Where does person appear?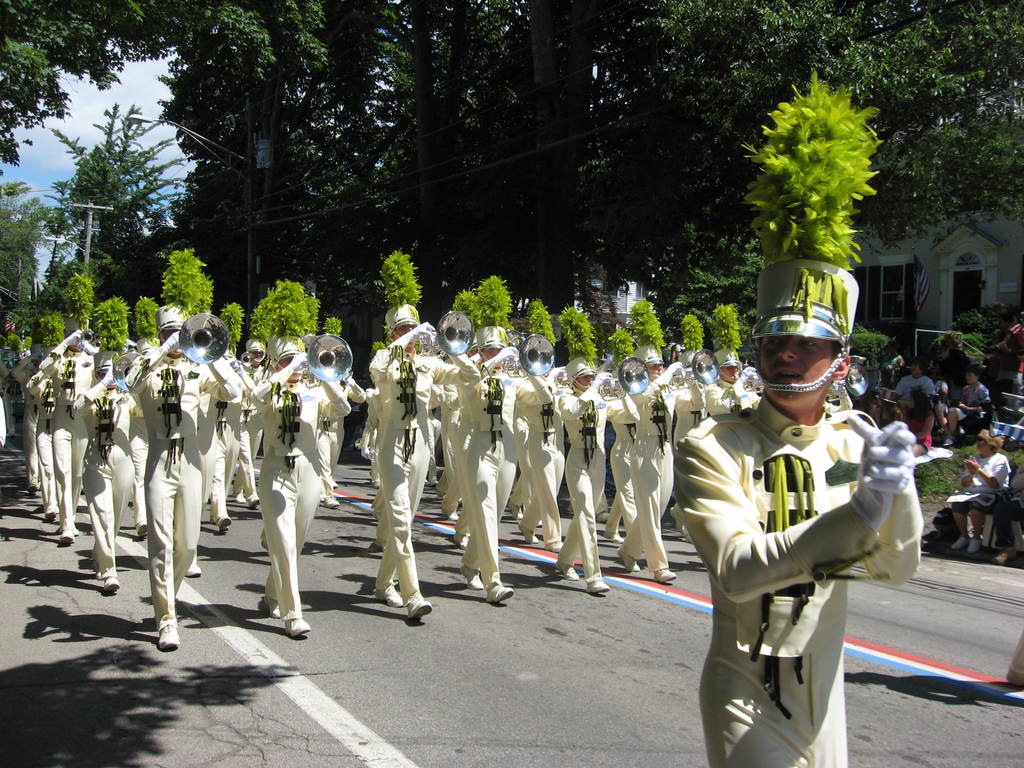
Appears at pyautogui.locateOnScreen(666, 61, 925, 767).
